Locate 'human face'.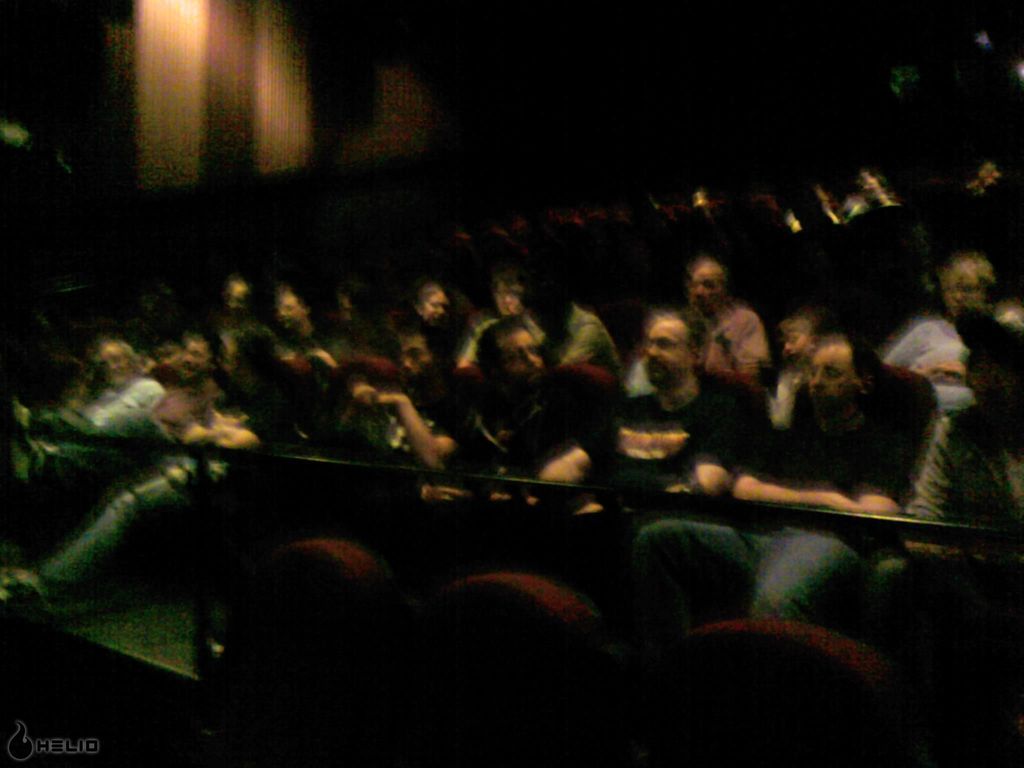
Bounding box: Rect(689, 264, 721, 316).
